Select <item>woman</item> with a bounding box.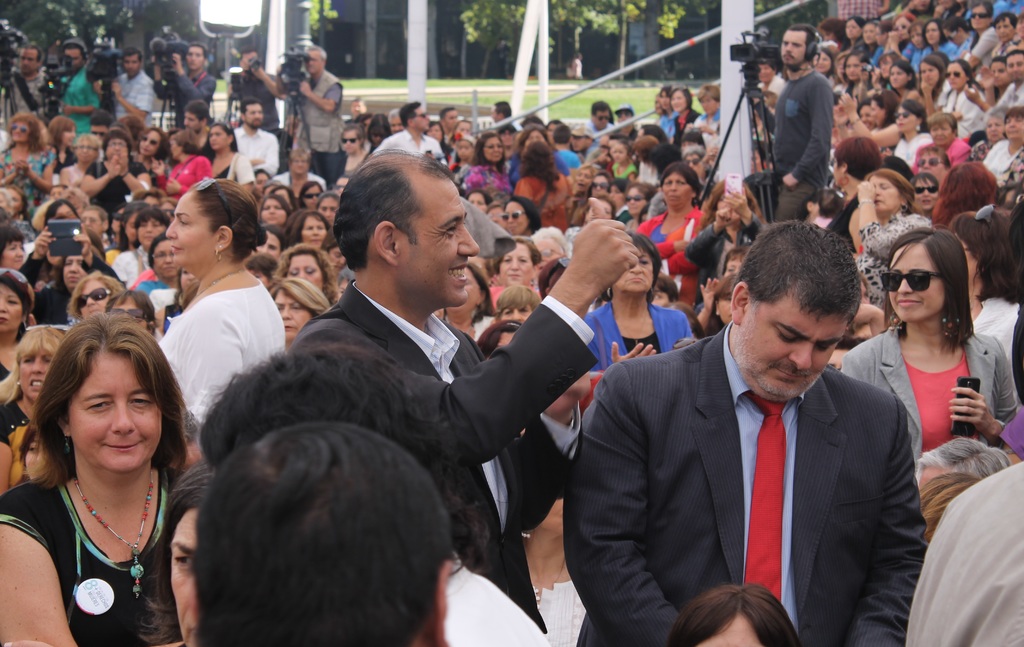
Rect(132, 125, 173, 170).
